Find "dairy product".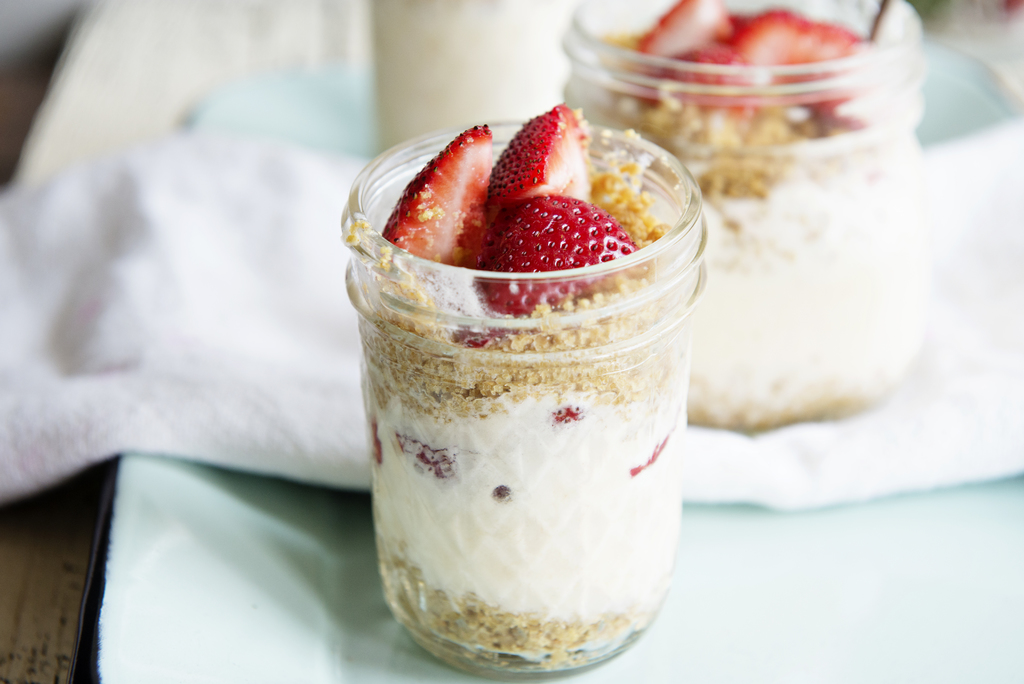
367 151 734 644.
